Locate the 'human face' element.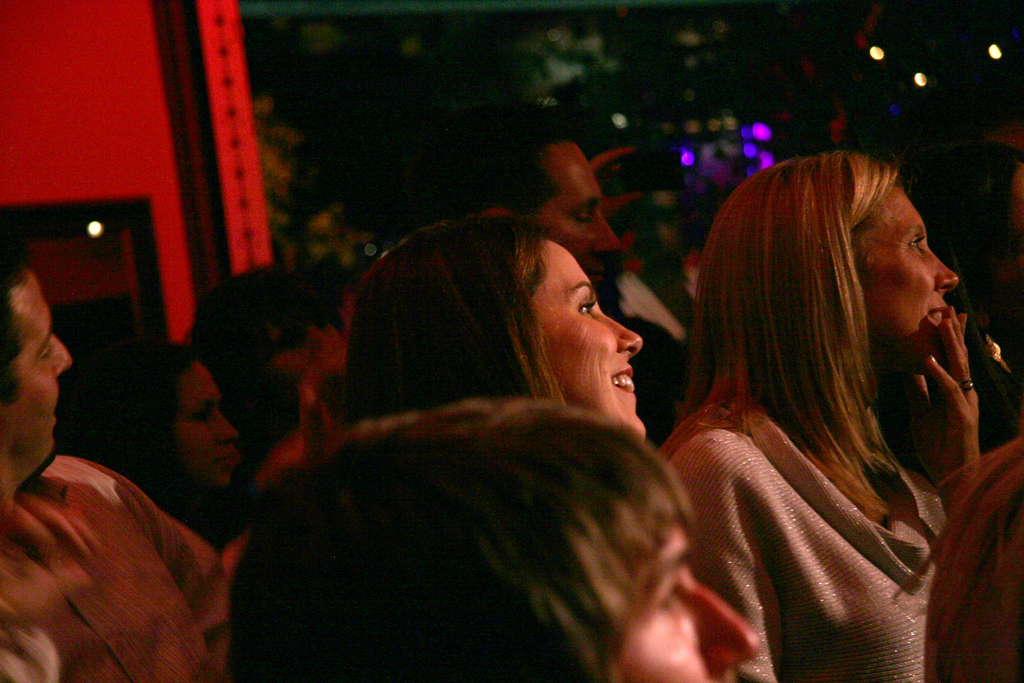
Element bbox: 531:235:650:446.
